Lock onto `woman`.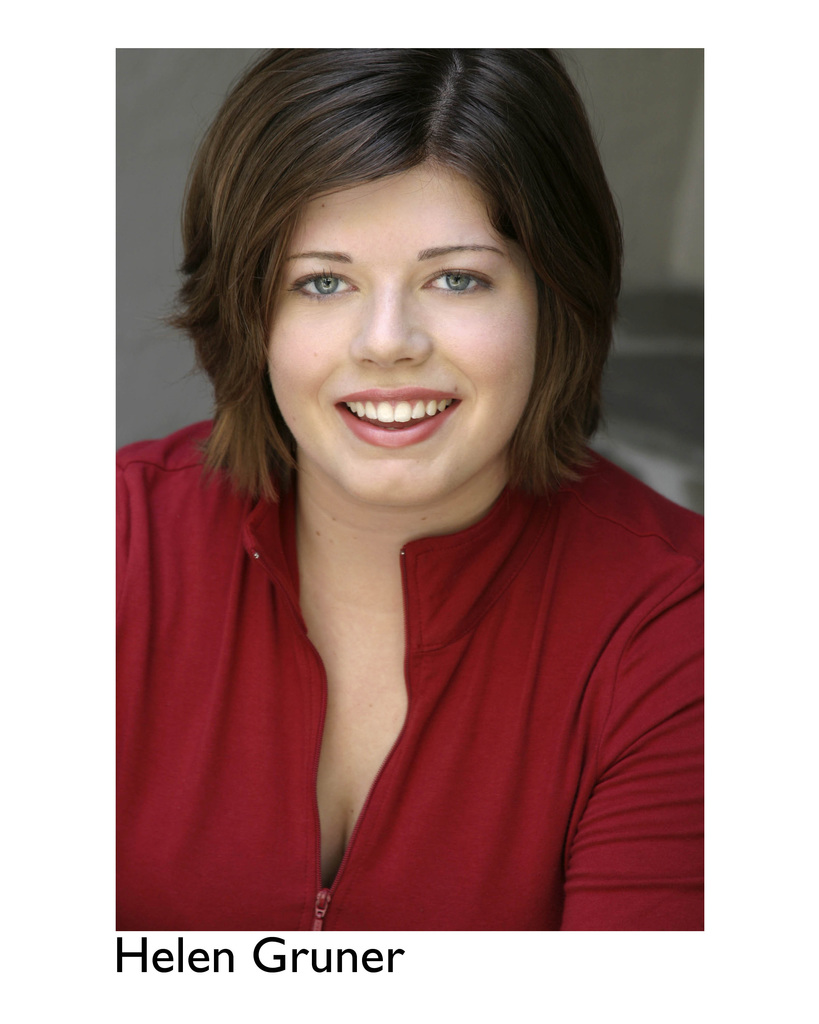
Locked: [75, 67, 746, 948].
